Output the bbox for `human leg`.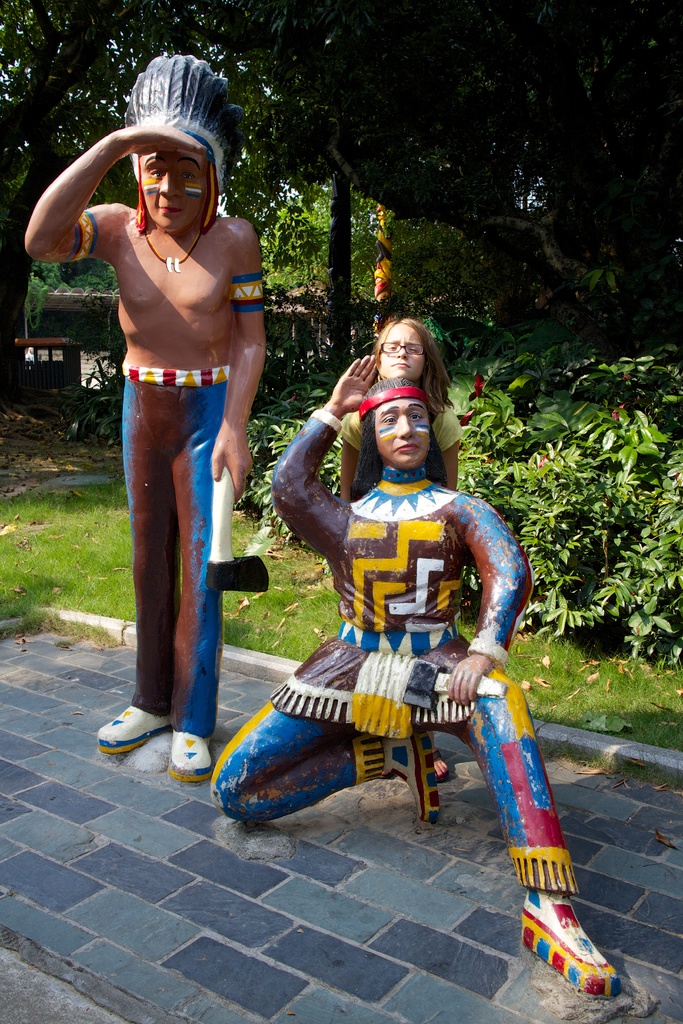
212/634/448/824.
